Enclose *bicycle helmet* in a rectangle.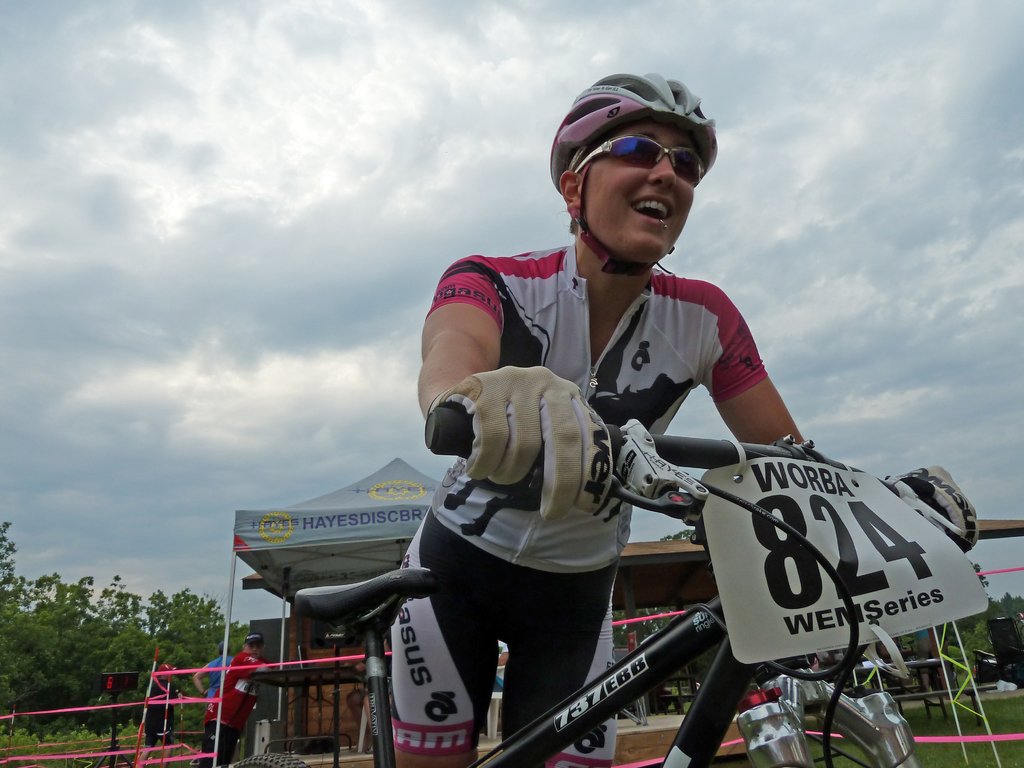
l=553, t=64, r=717, b=279.
